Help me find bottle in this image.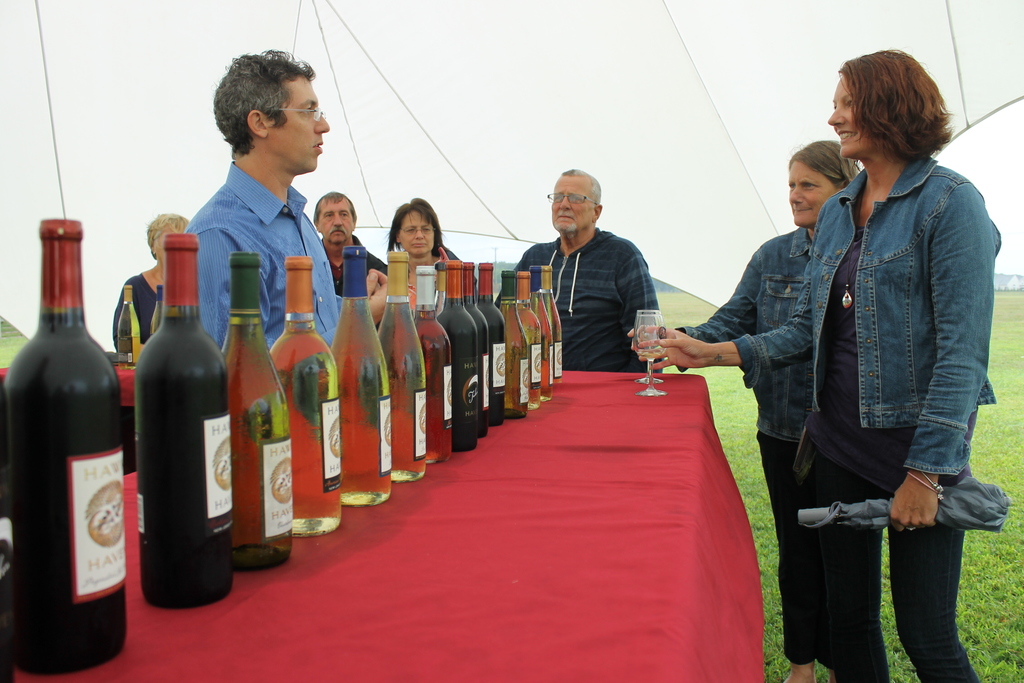
Found it: (333,246,392,510).
